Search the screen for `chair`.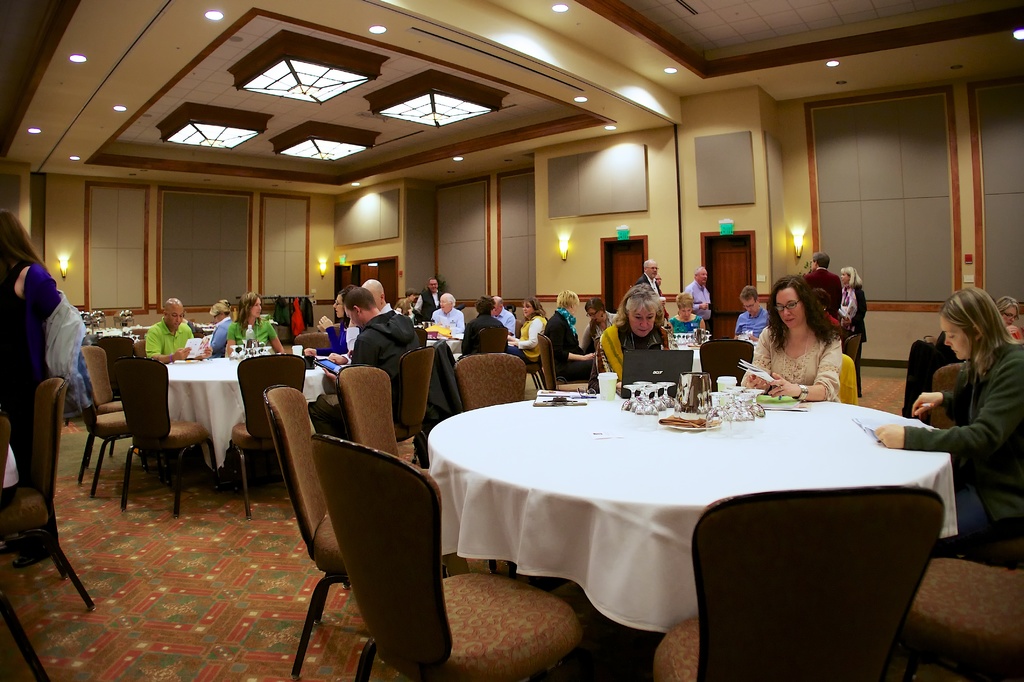
Found at region(290, 332, 330, 353).
